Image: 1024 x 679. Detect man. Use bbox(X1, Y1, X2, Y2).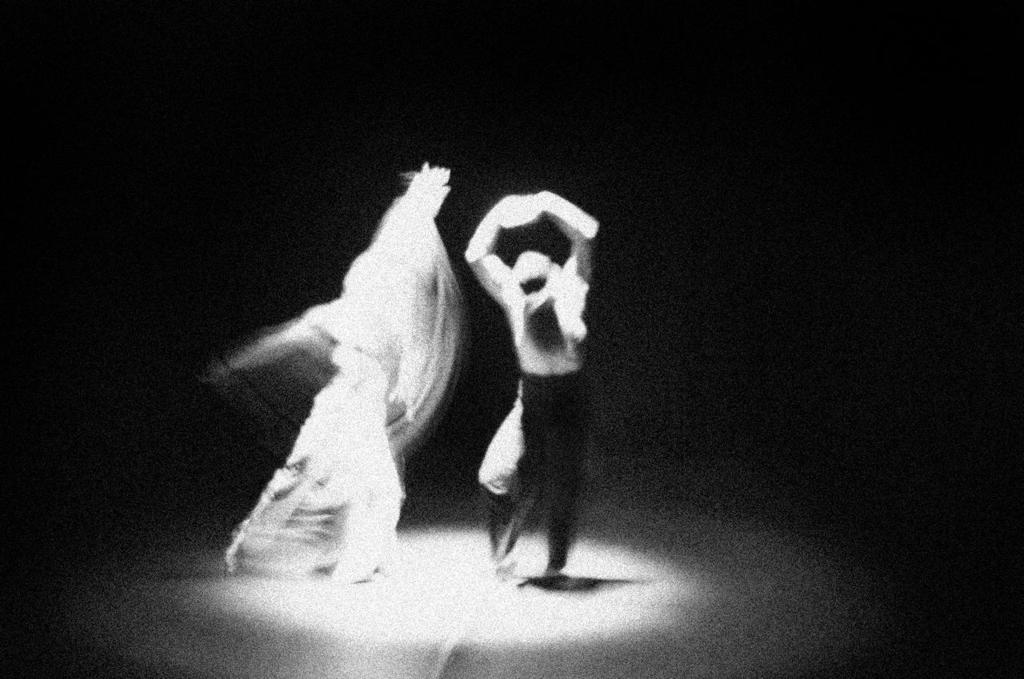
bbox(427, 192, 637, 581).
